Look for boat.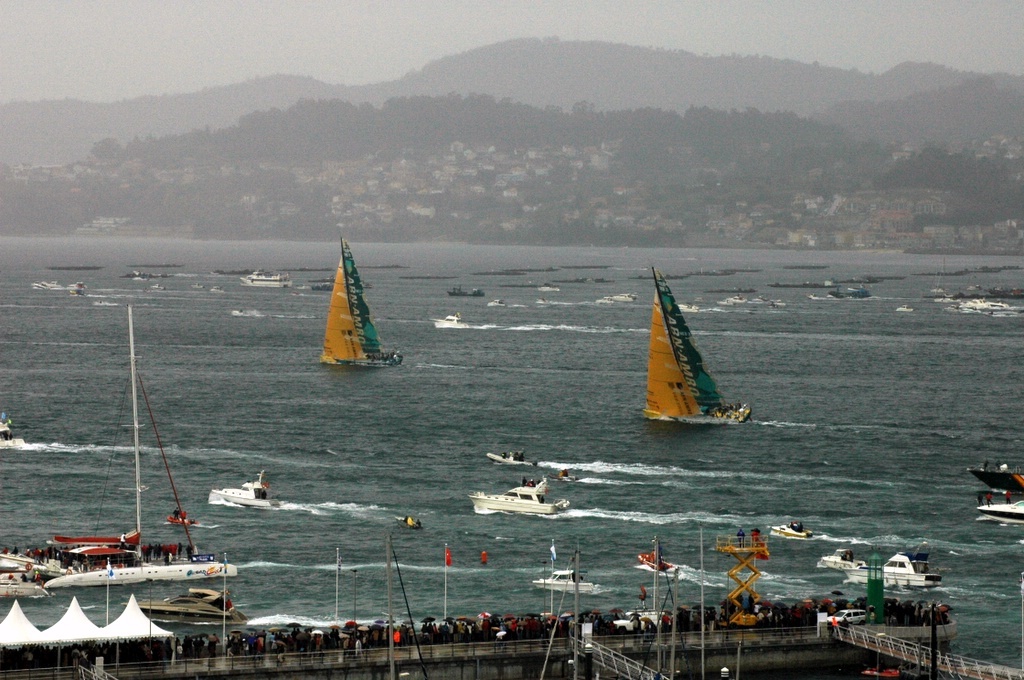
Found: bbox=(323, 239, 399, 365).
